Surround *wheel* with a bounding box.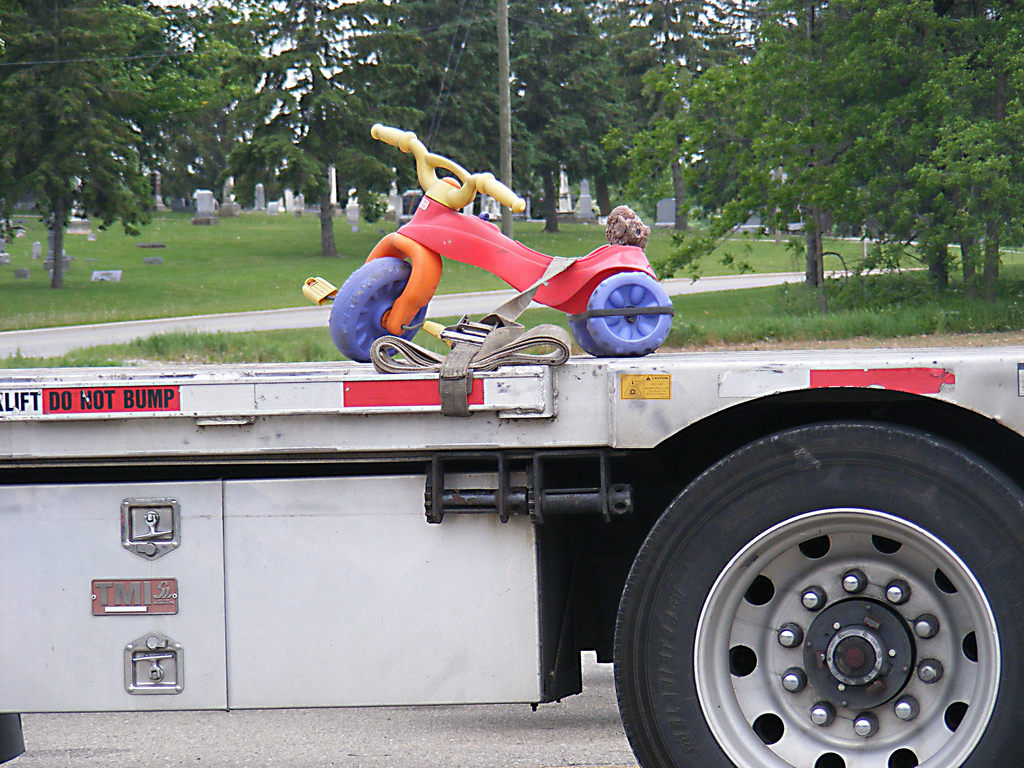
crop(600, 433, 1021, 767).
